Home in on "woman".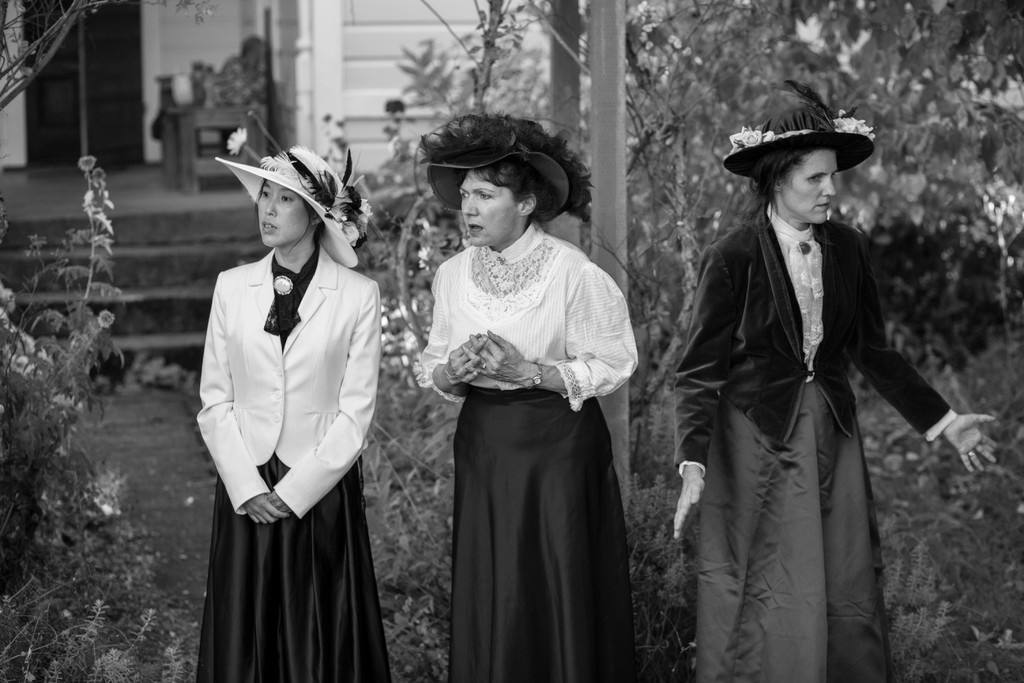
Homed in at pyautogui.locateOnScreen(406, 113, 639, 682).
